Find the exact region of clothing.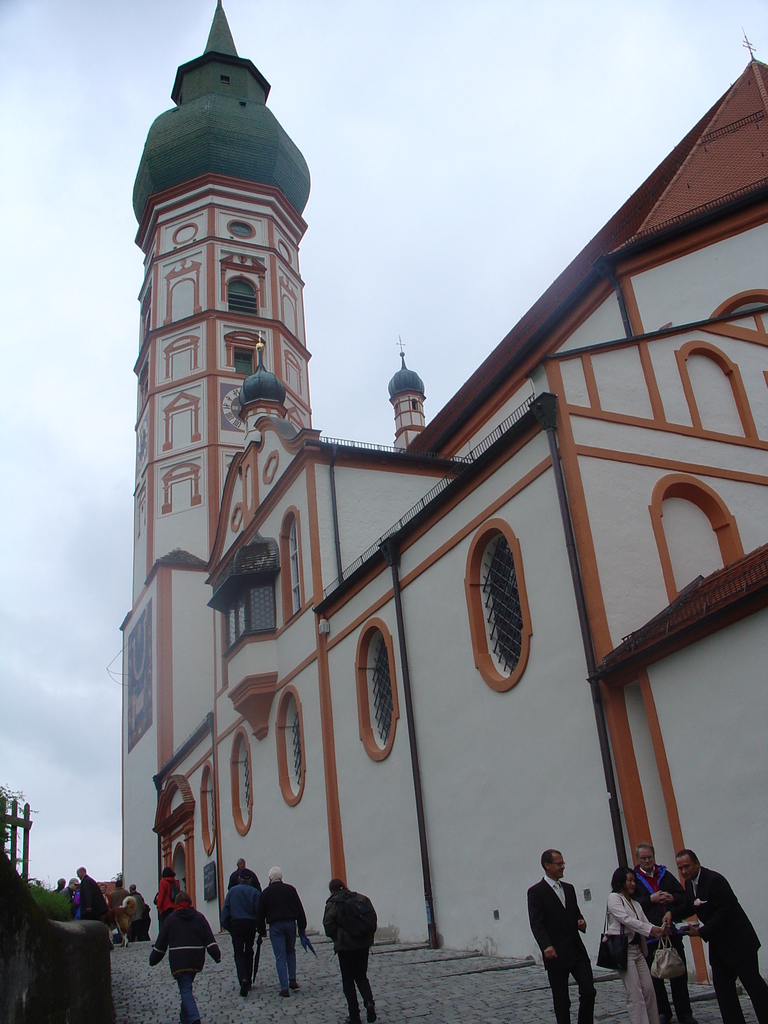
Exact region: 132/890/146/942.
